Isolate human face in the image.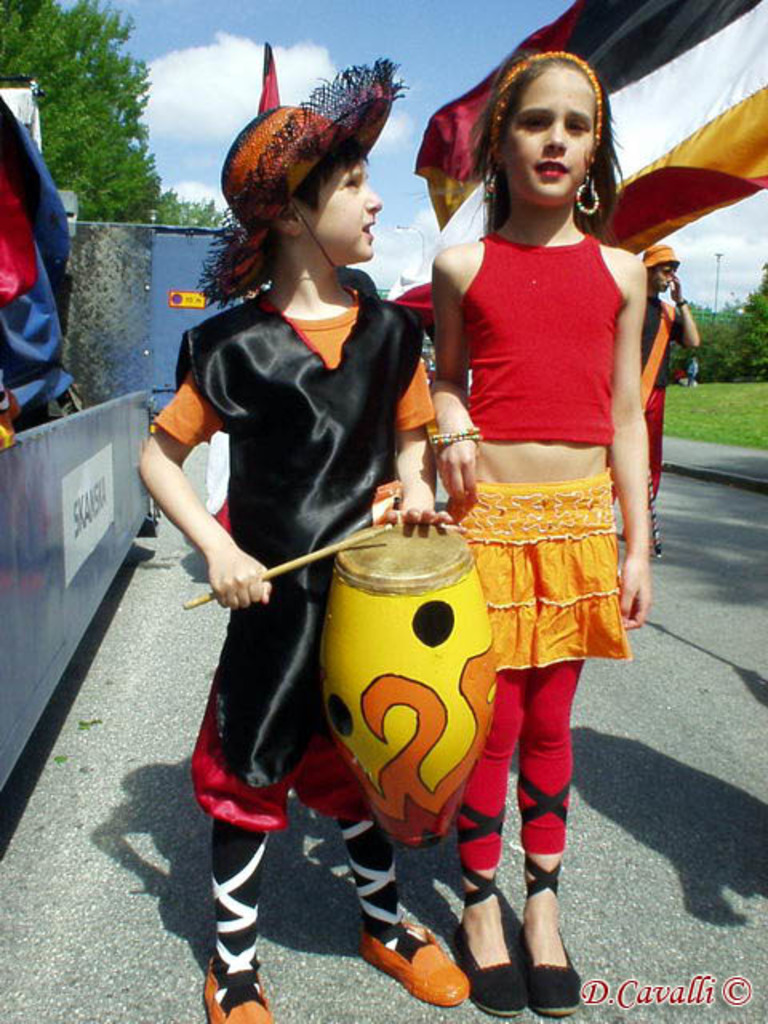
Isolated region: region(502, 62, 597, 205).
